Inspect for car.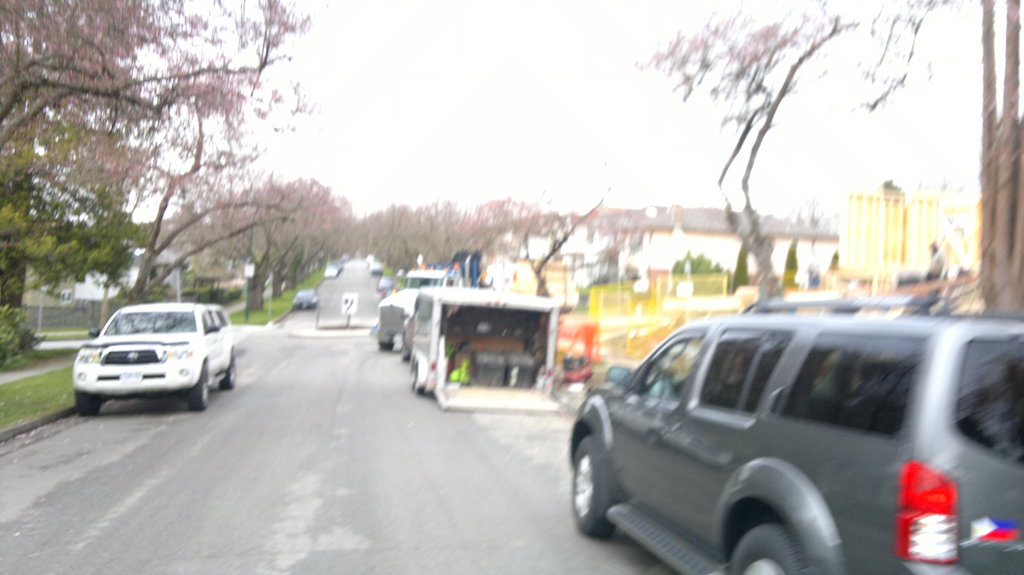
Inspection: (570,294,1023,574).
